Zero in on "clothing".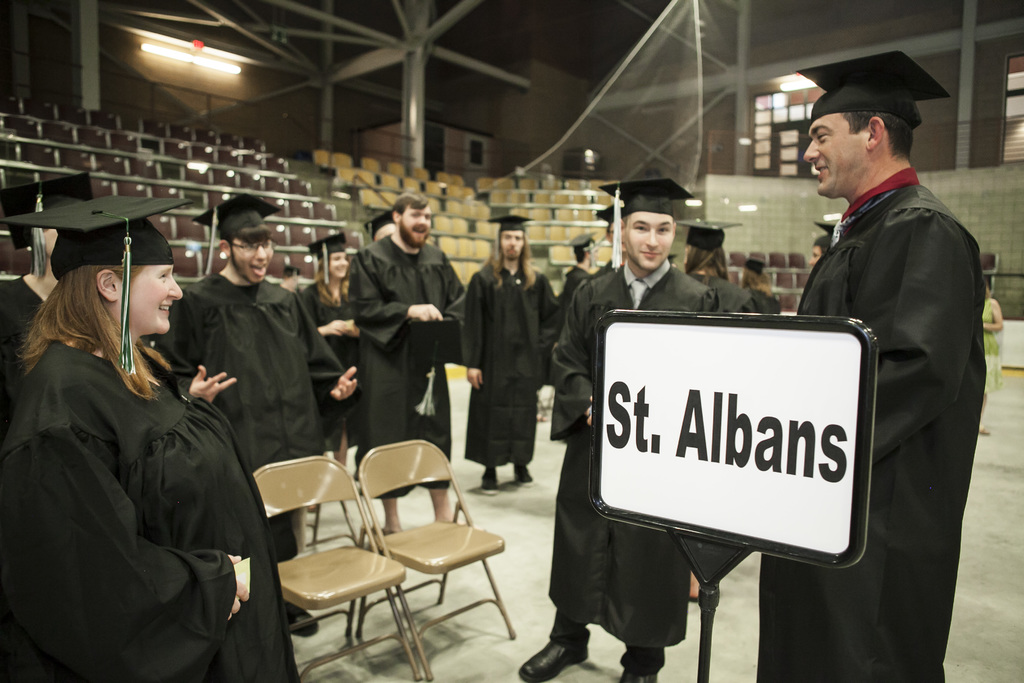
Zeroed in: [154,269,351,565].
